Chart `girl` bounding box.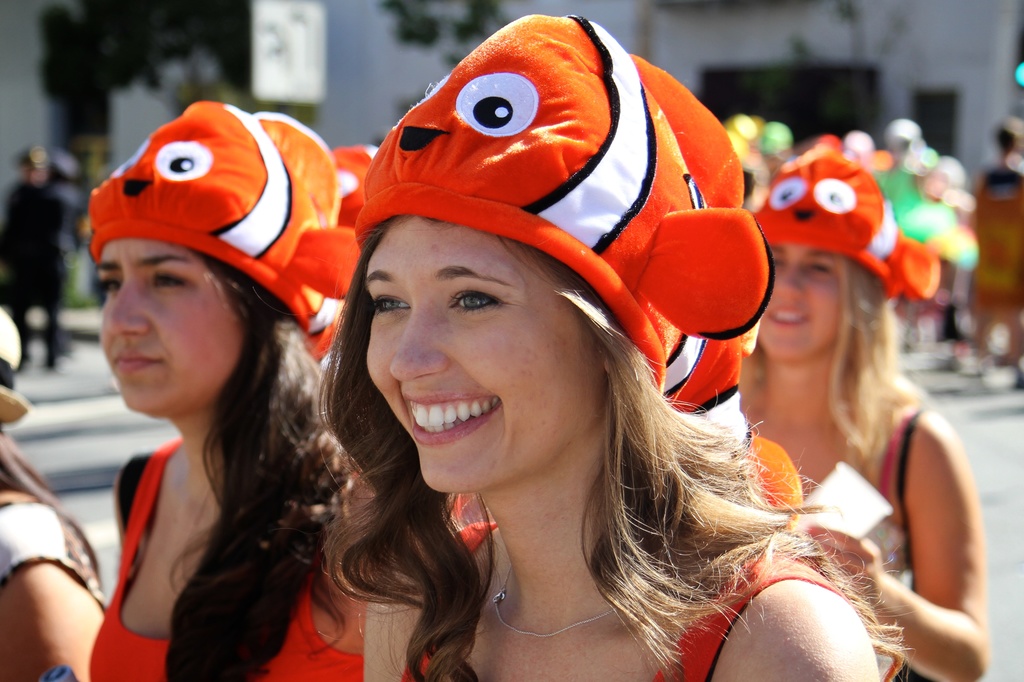
Charted: <region>308, 12, 915, 681</region>.
